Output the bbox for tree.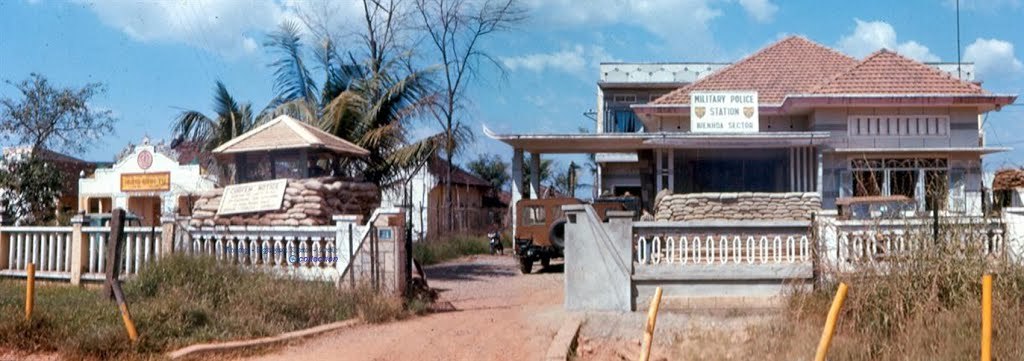
[left=5, top=62, right=100, bottom=215].
